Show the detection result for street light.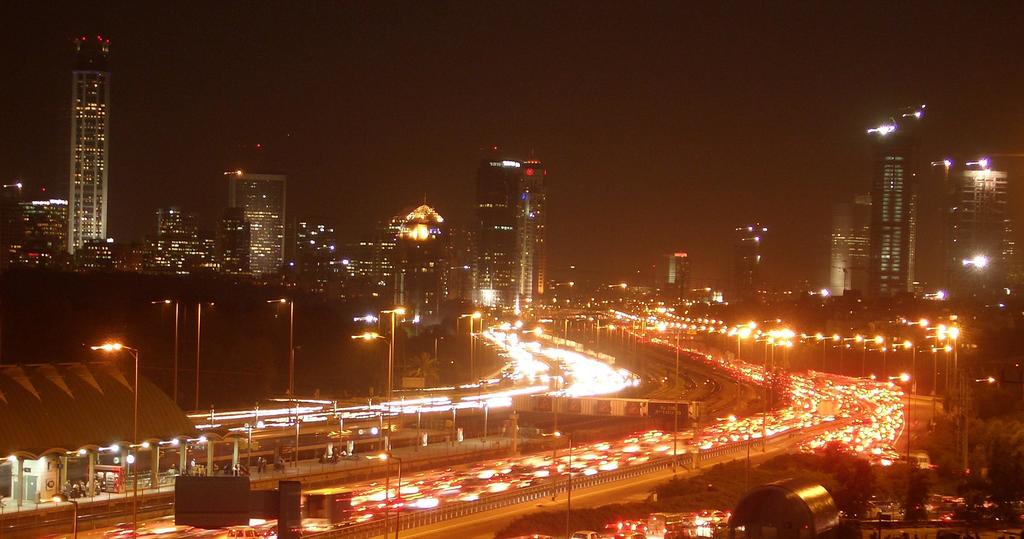
crop(361, 450, 403, 538).
